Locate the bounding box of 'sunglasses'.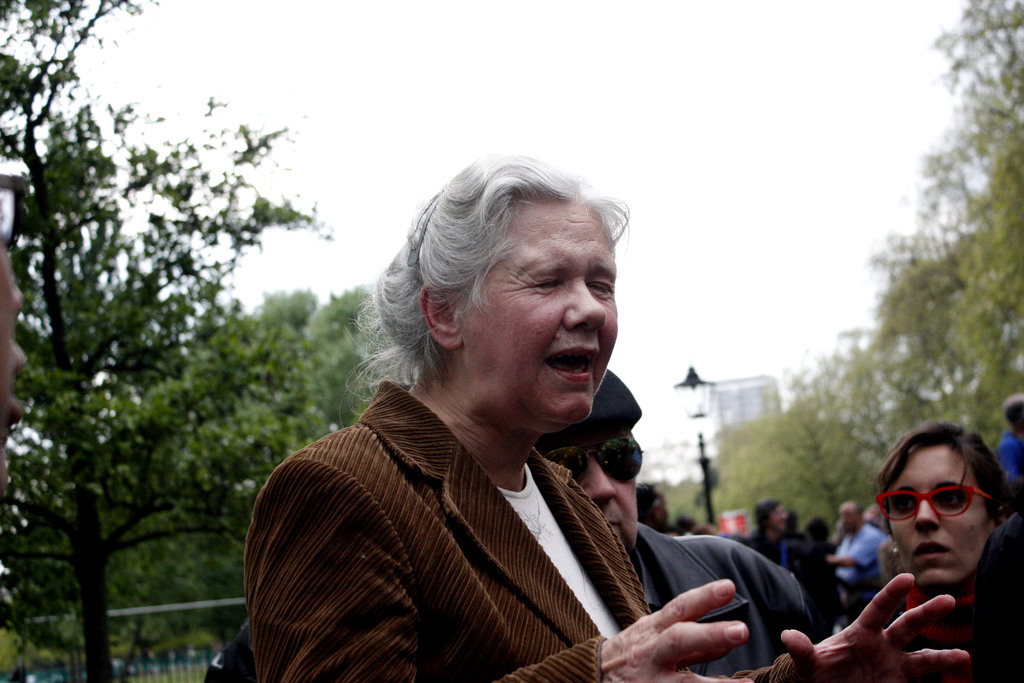
Bounding box: detection(543, 436, 644, 484).
